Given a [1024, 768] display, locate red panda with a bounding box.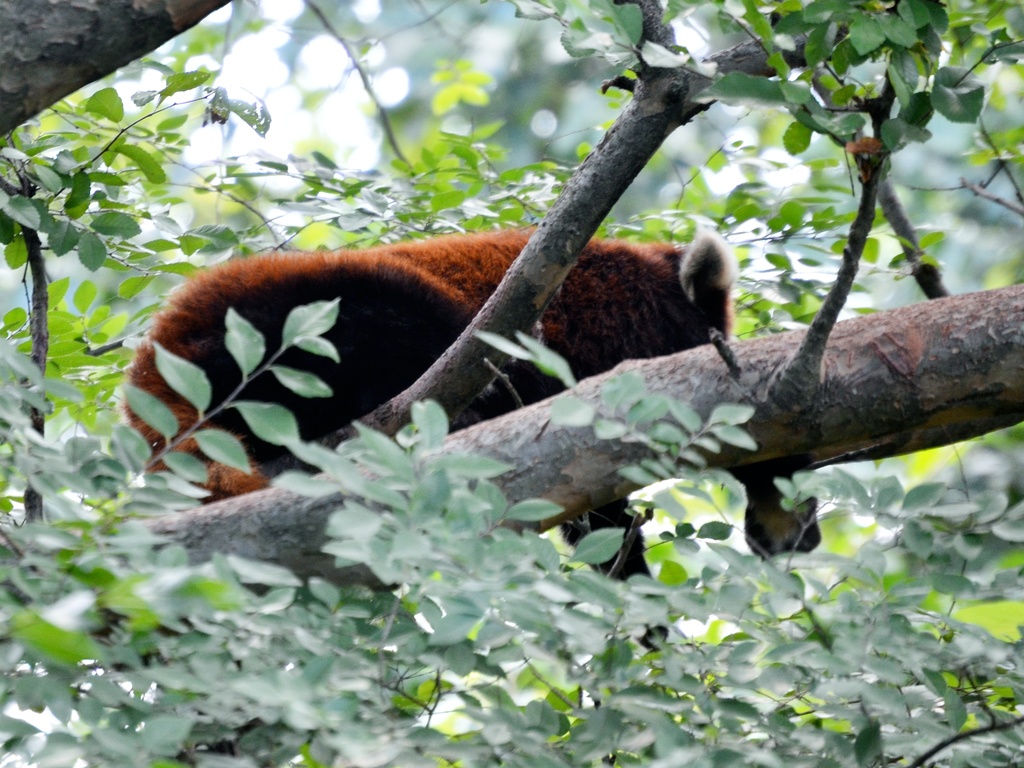
Located: [left=119, top=230, right=822, bottom=644].
